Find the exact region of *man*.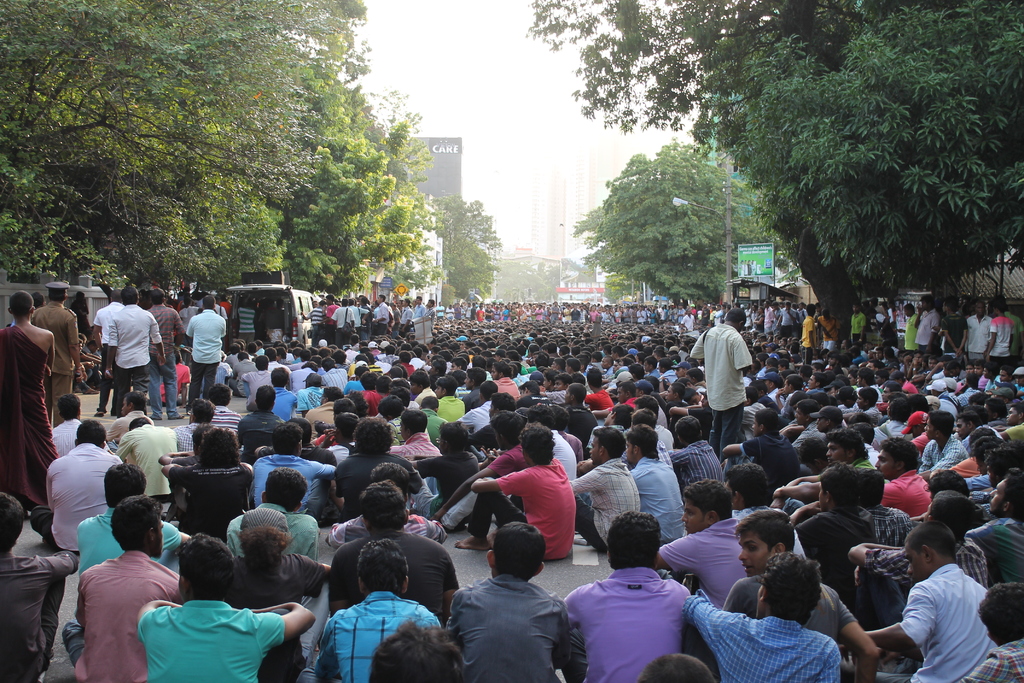
Exact region: locate(116, 416, 180, 499).
